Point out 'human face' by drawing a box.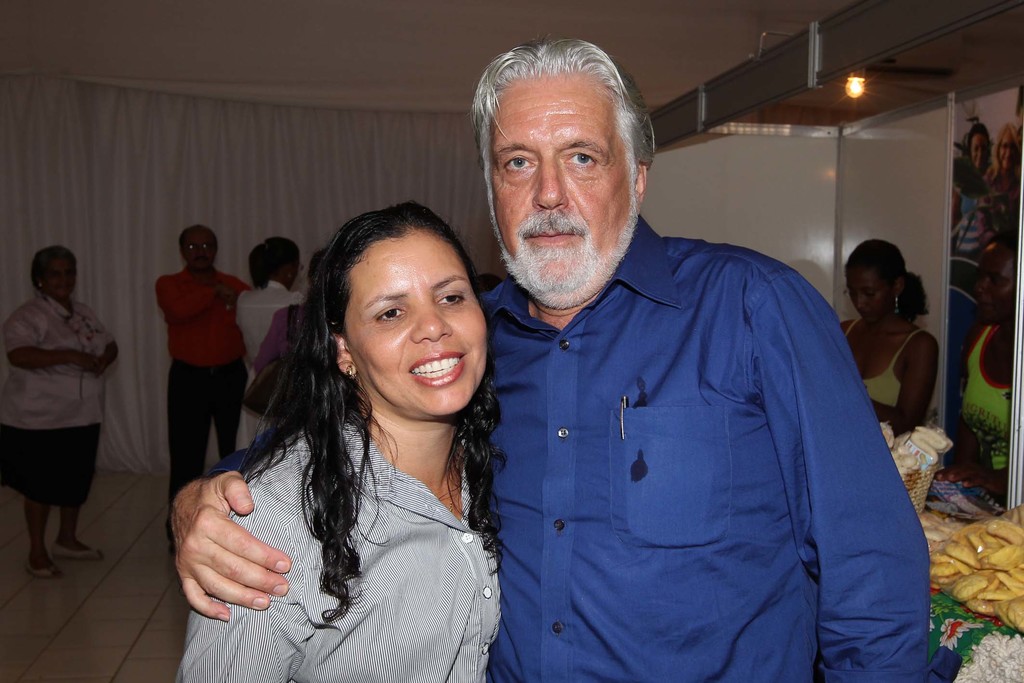
locate(348, 228, 490, 420).
